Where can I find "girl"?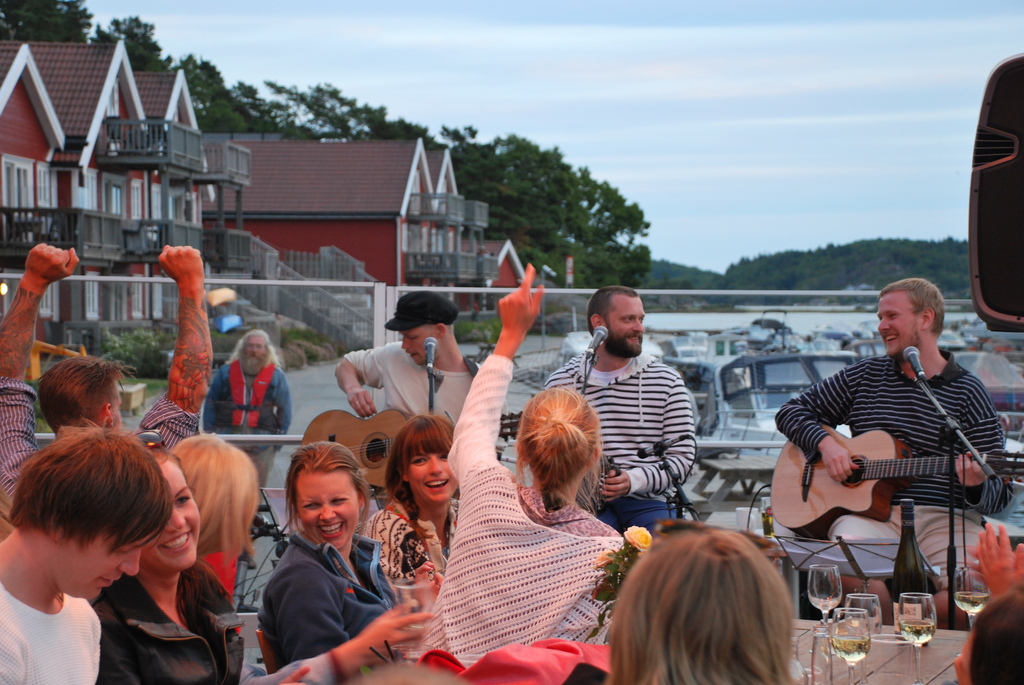
You can find it at box=[87, 447, 246, 684].
